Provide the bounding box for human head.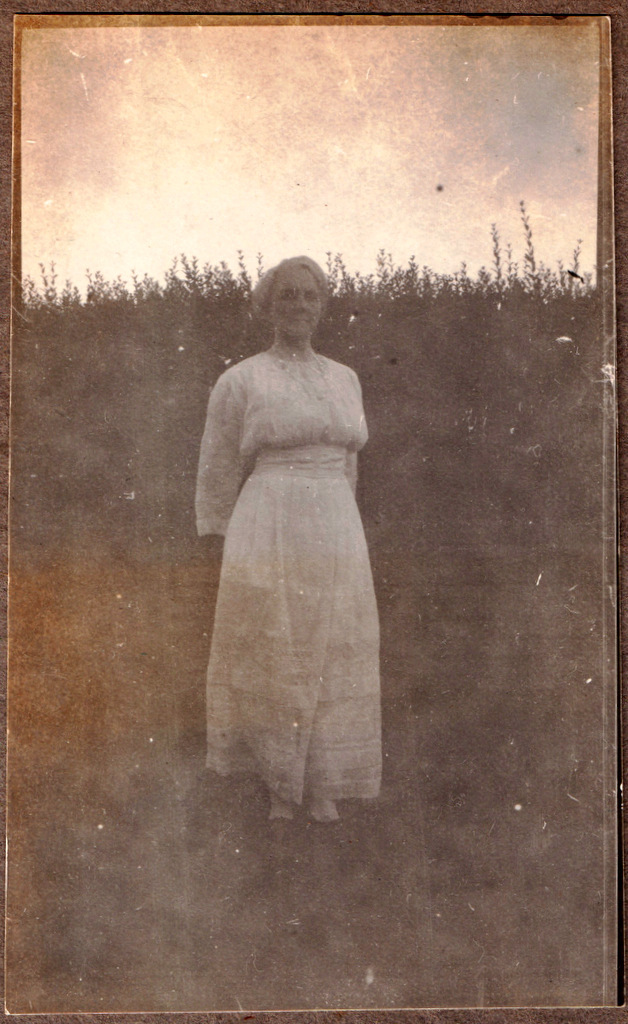
bbox=[245, 247, 339, 355].
